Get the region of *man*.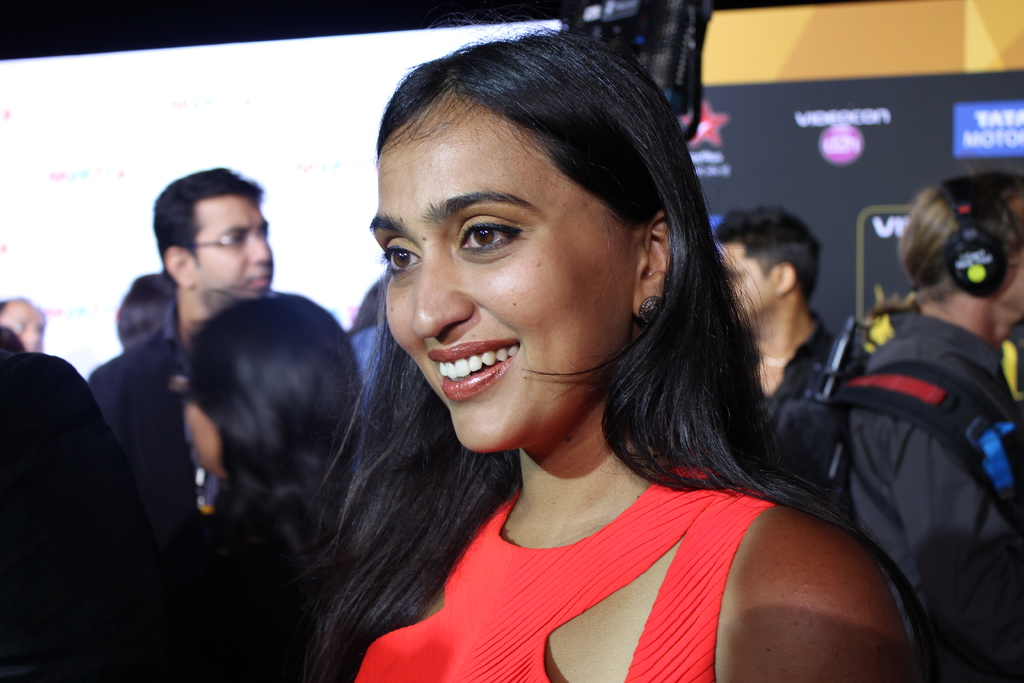
select_region(711, 207, 836, 405).
